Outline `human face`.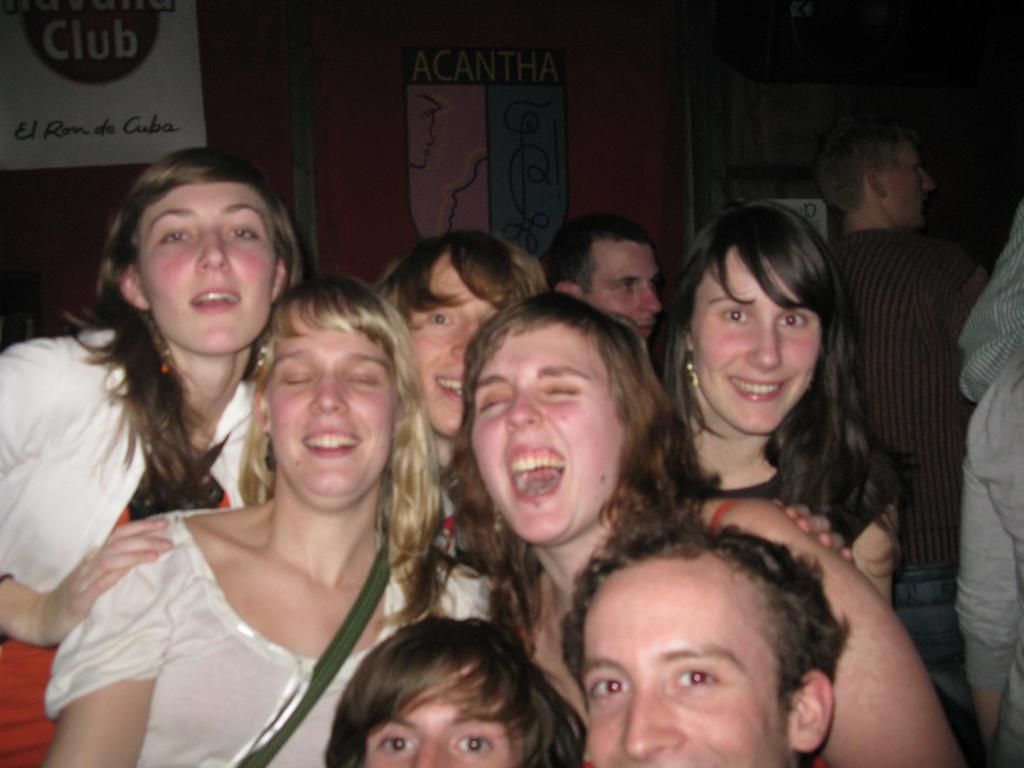
Outline: (left=884, top=143, right=940, bottom=227).
